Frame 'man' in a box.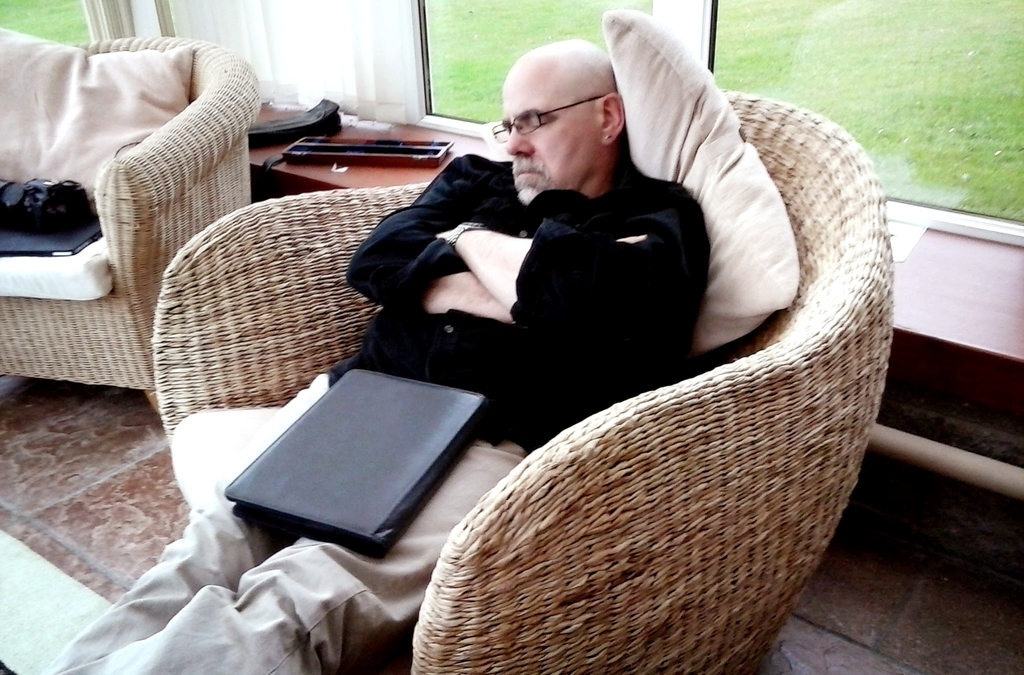
left=44, top=36, right=710, bottom=674.
